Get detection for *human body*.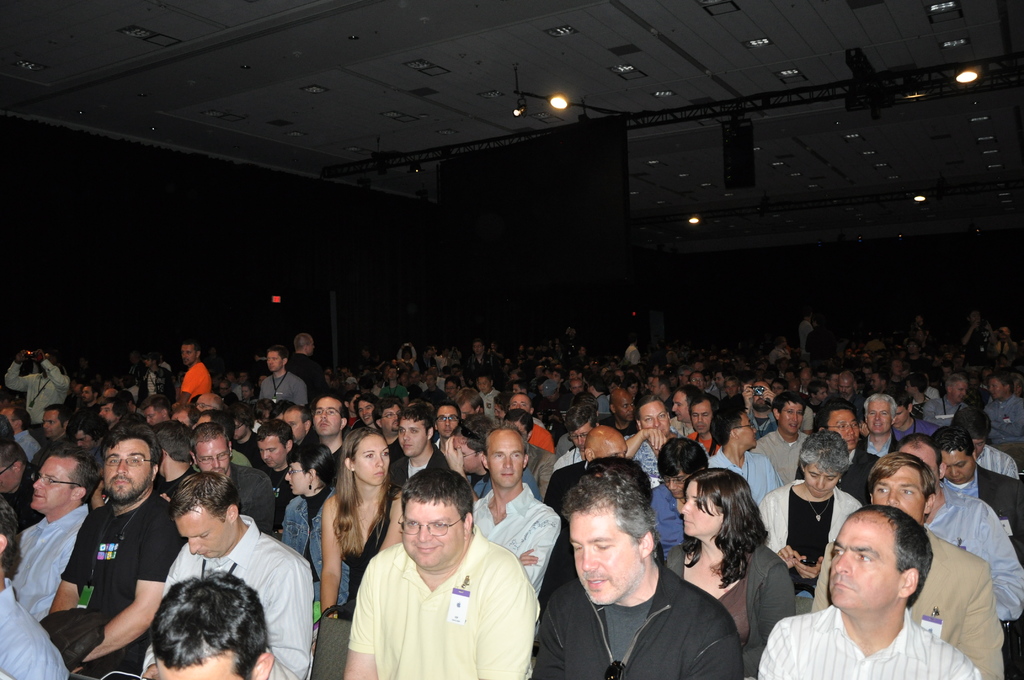
Detection: x1=804, y1=382, x2=827, y2=414.
